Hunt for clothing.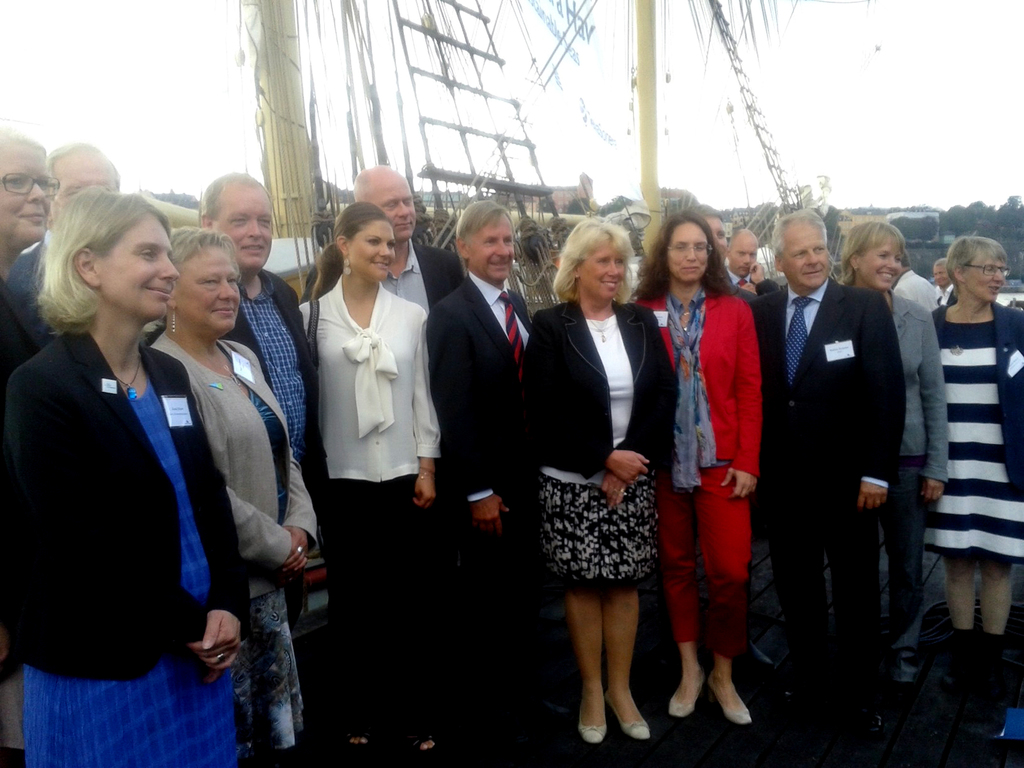
Hunted down at 20,274,231,736.
